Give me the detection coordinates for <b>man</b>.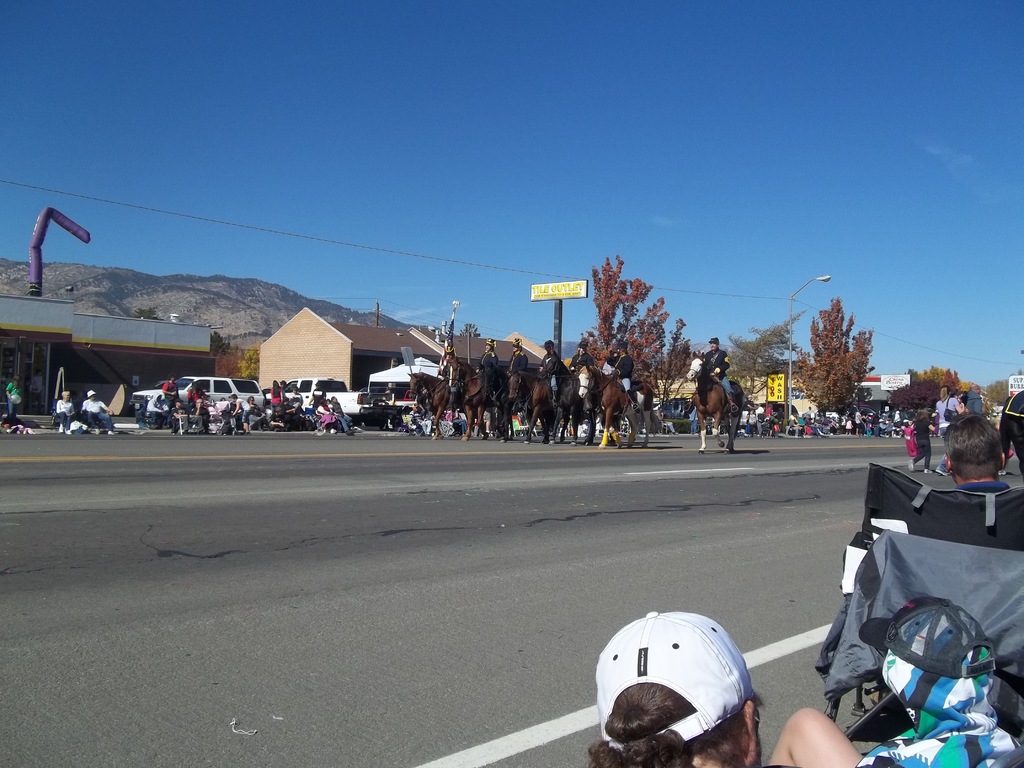
{"left": 705, "top": 338, "right": 742, "bottom": 415}.
